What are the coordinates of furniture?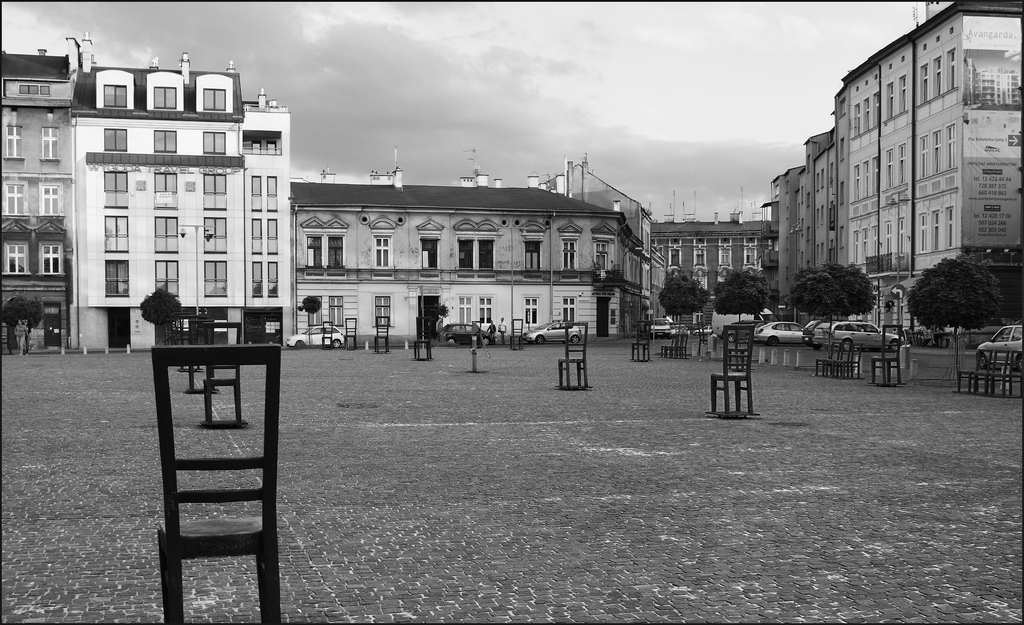
(149, 344, 282, 624).
